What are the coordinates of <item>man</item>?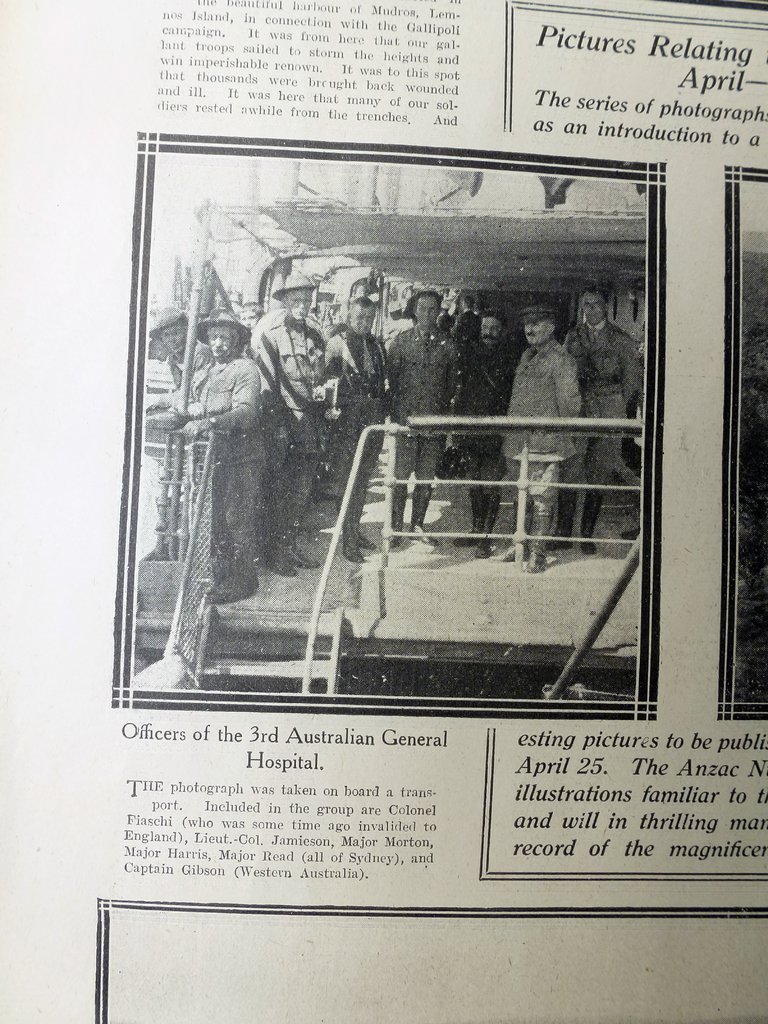
180:312:259:607.
